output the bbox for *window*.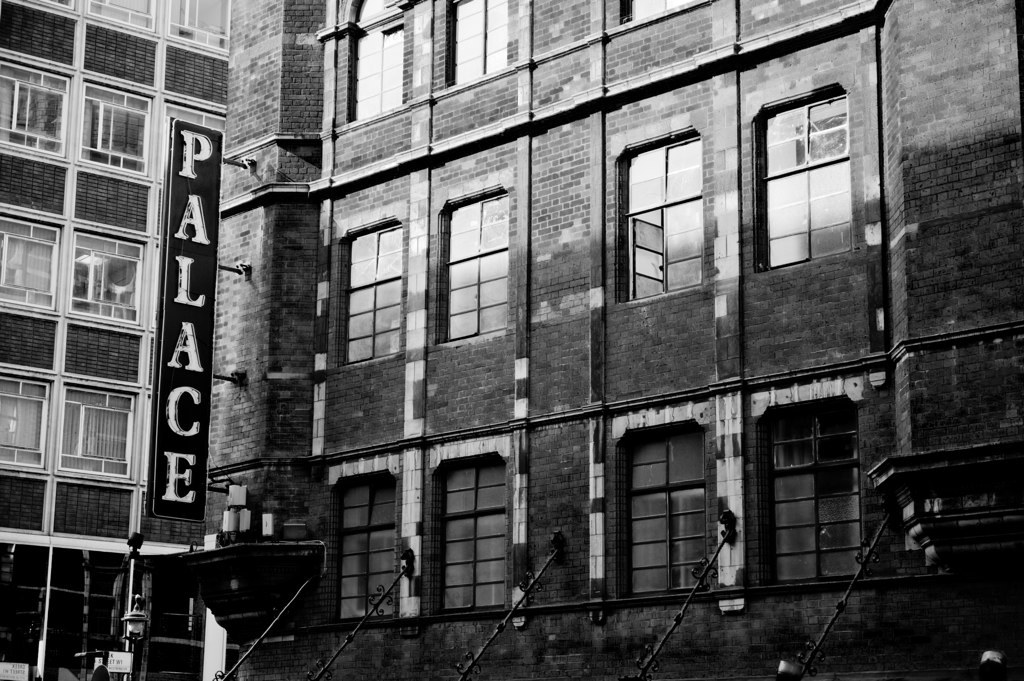
region(752, 398, 865, 583).
